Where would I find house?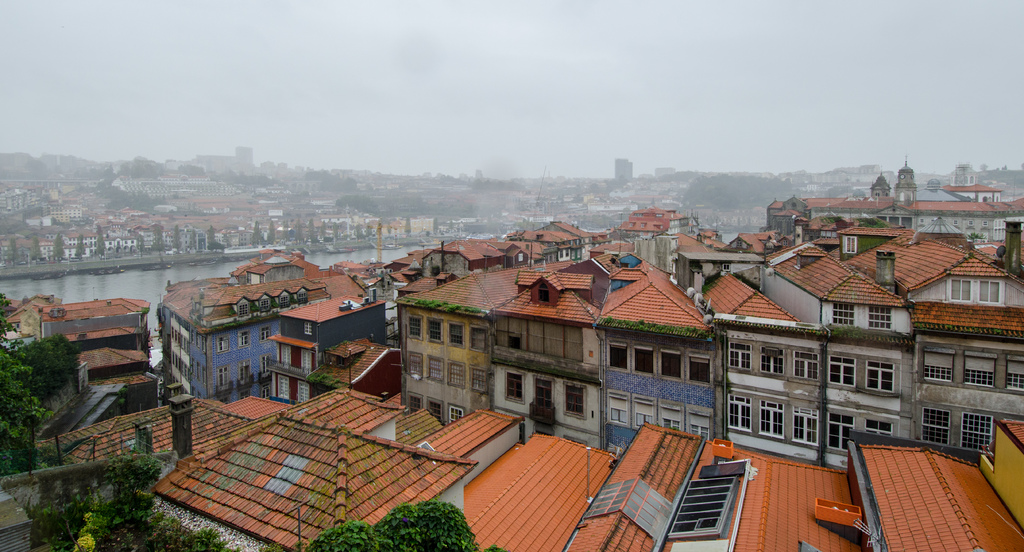
At BBox(406, 402, 616, 551).
